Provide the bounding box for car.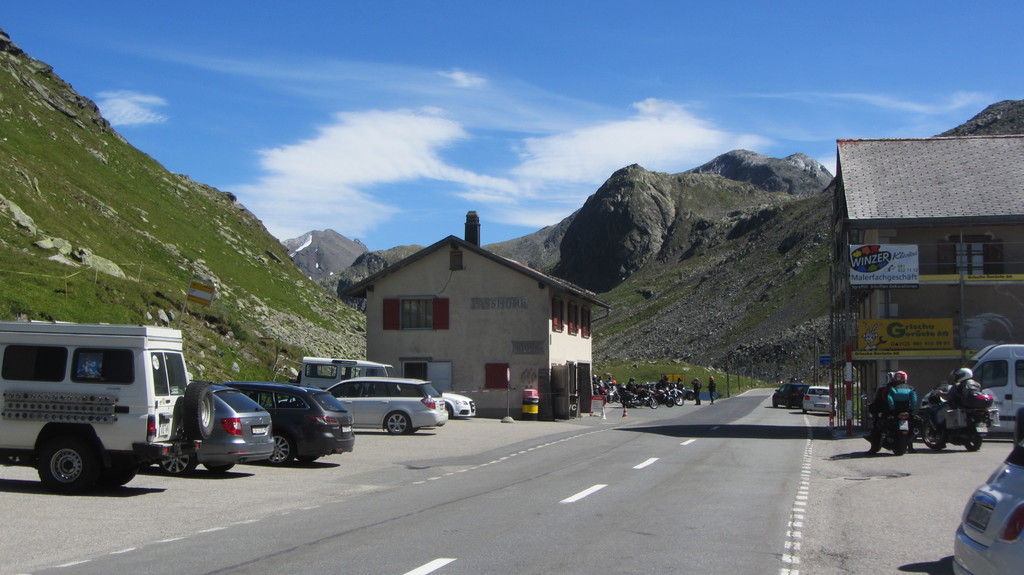
locate(444, 395, 476, 419).
